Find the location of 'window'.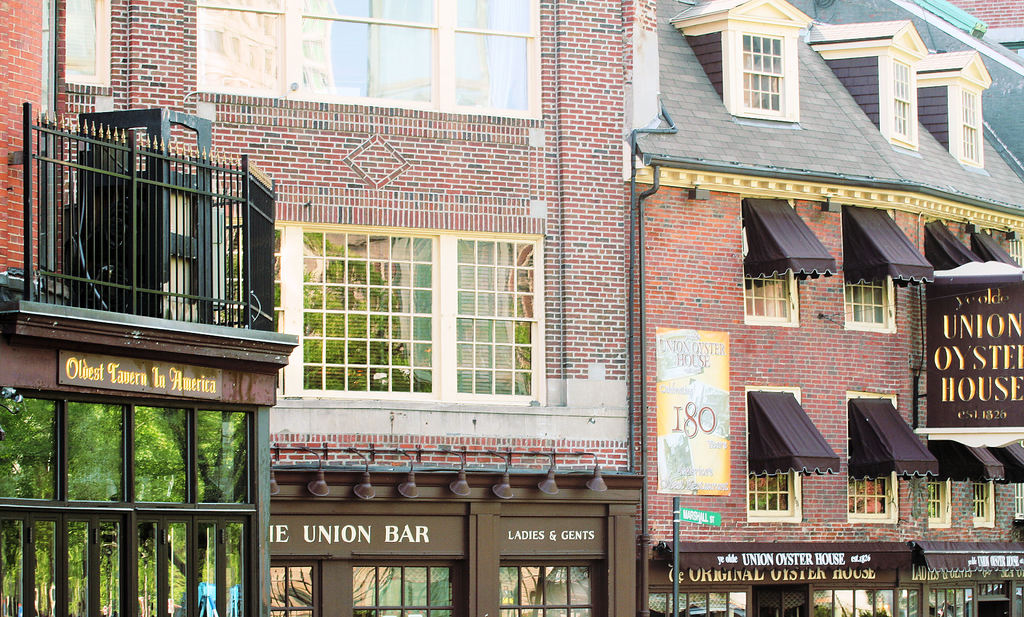
Location: 845:390:899:525.
